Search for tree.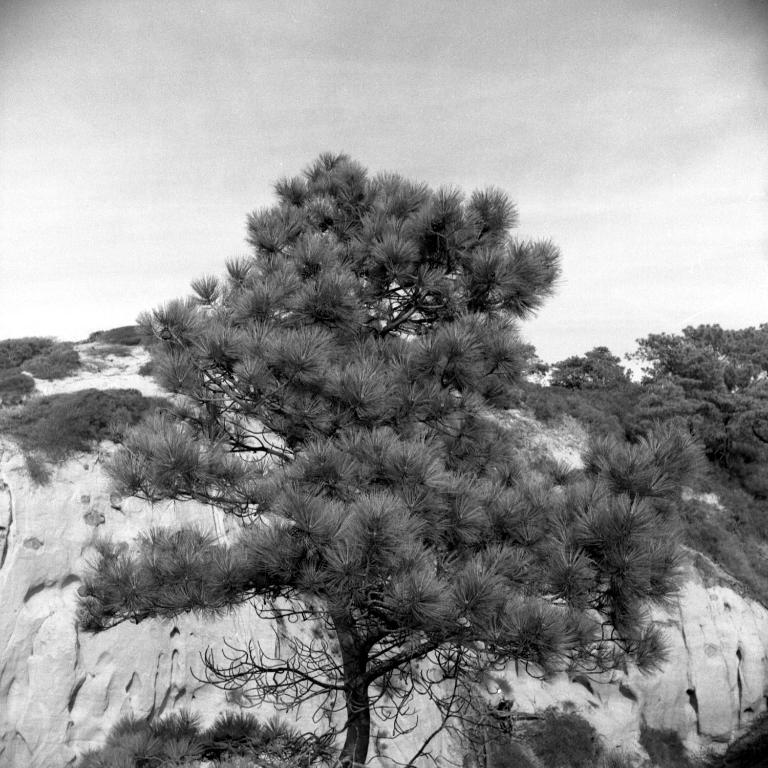
Found at box(77, 155, 710, 767).
